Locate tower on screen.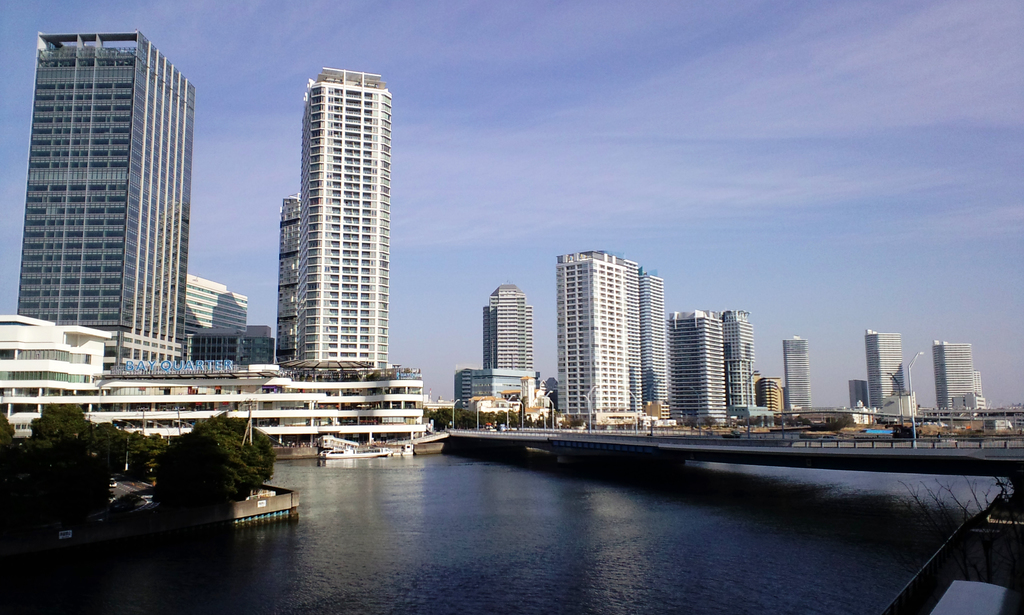
On screen at pyautogui.locateOnScreen(785, 336, 815, 415).
